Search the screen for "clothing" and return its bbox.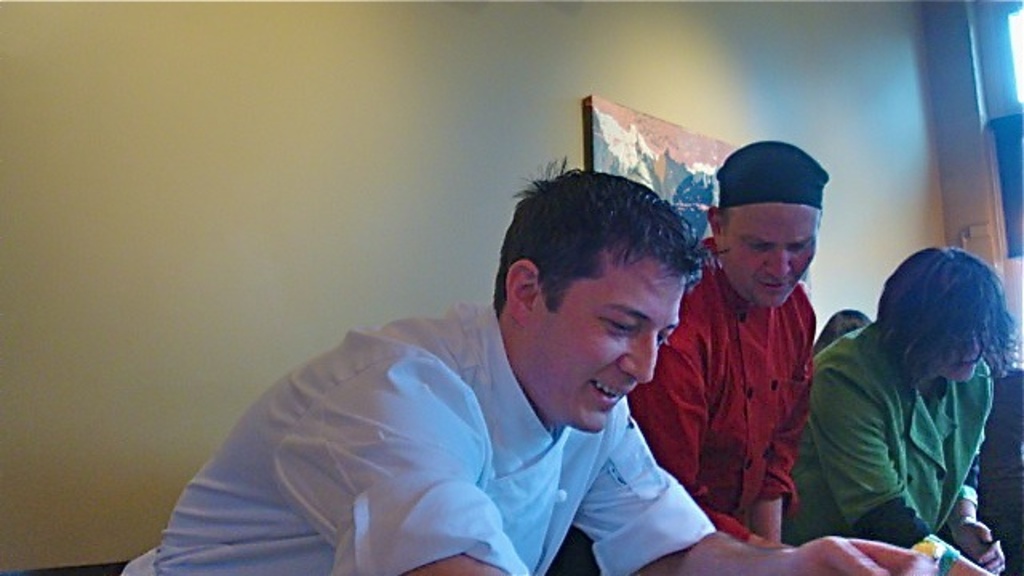
Found: rect(787, 317, 1006, 552).
